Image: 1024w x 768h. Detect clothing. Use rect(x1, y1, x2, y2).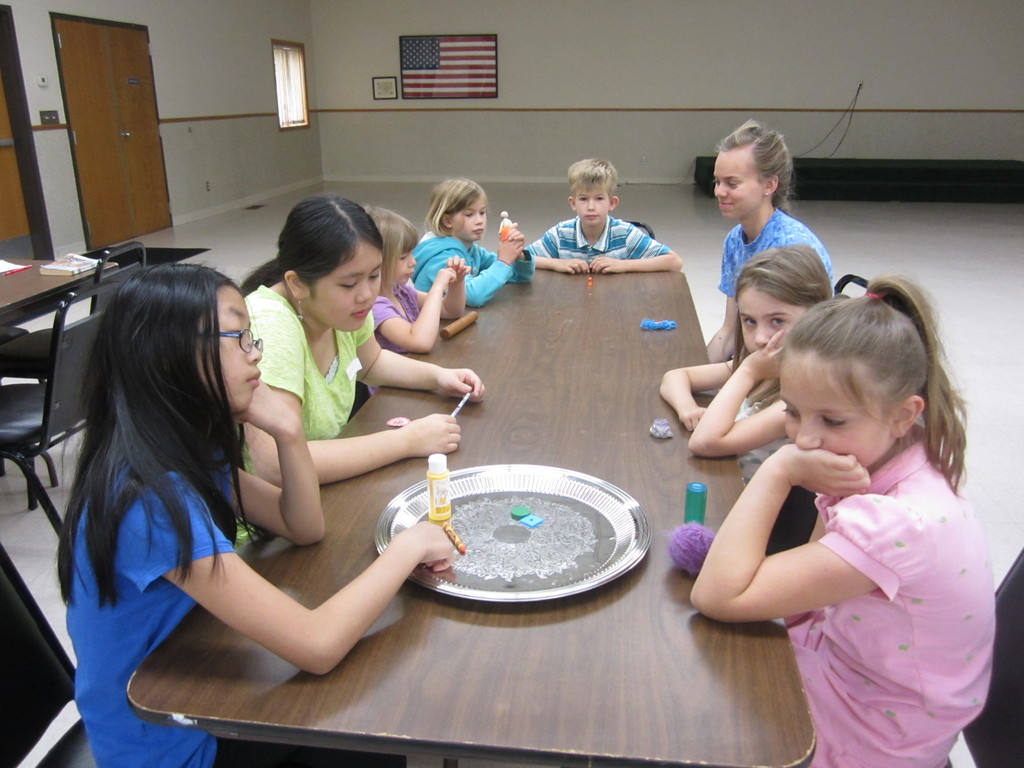
rect(782, 420, 1002, 767).
